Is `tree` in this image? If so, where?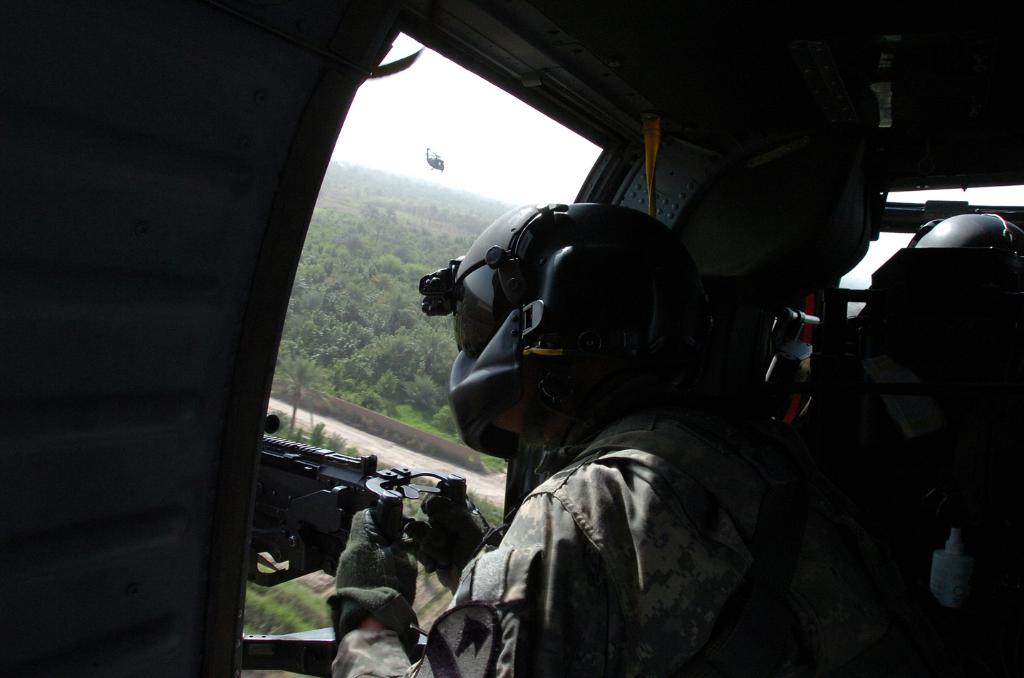
Yes, at 377,330,432,454.
